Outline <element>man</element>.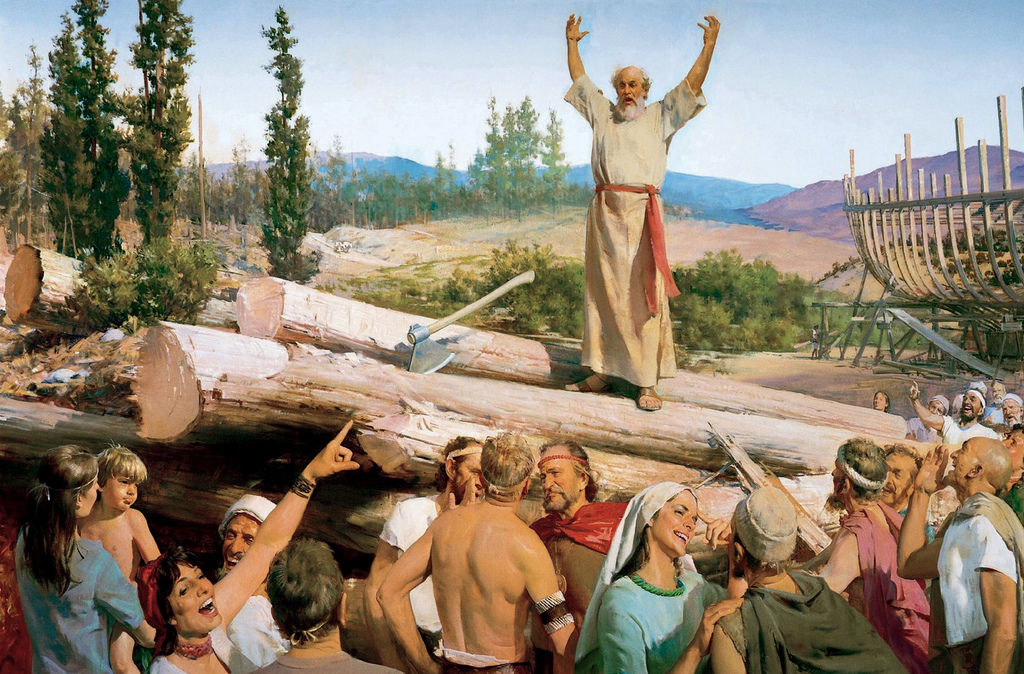
Outline: [left=361, top=434, right=486, bottom=673].
